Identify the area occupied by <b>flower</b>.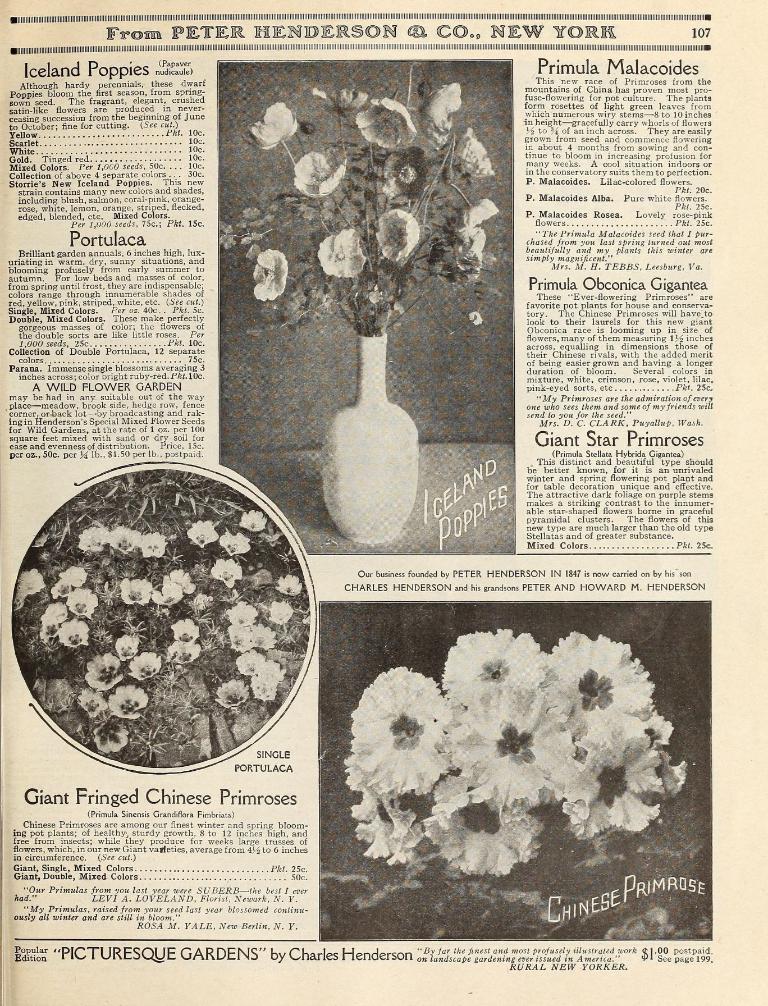
Area: l=94, t=718, r=133, b=758.
